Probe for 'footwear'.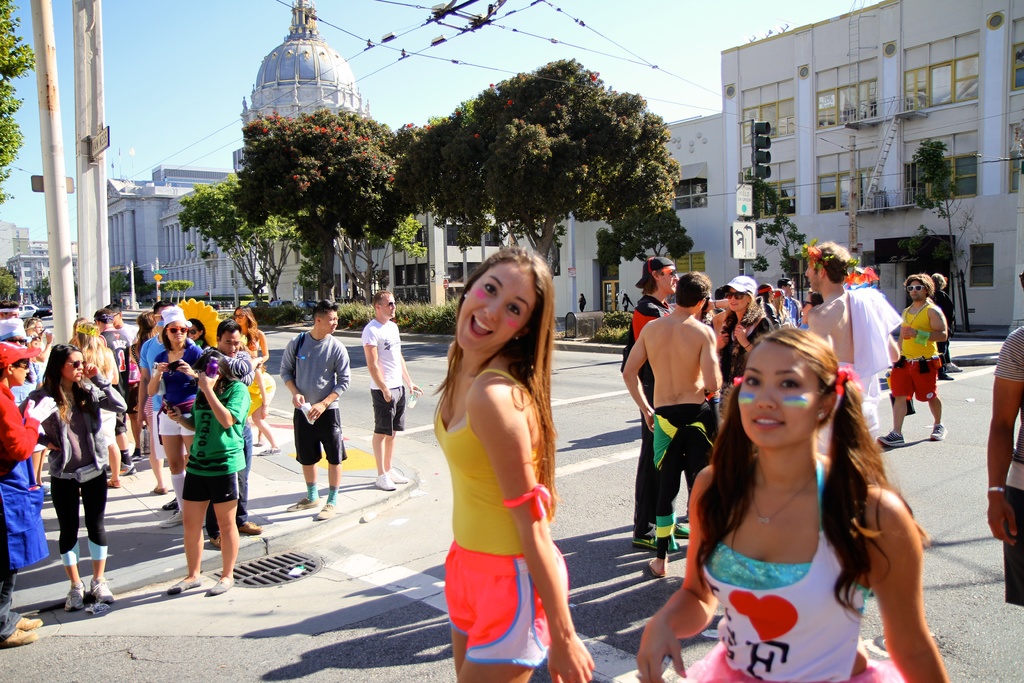
Probe result: {"x1": 207, "y1": 577, "x2": 235, "y2": 596}.
